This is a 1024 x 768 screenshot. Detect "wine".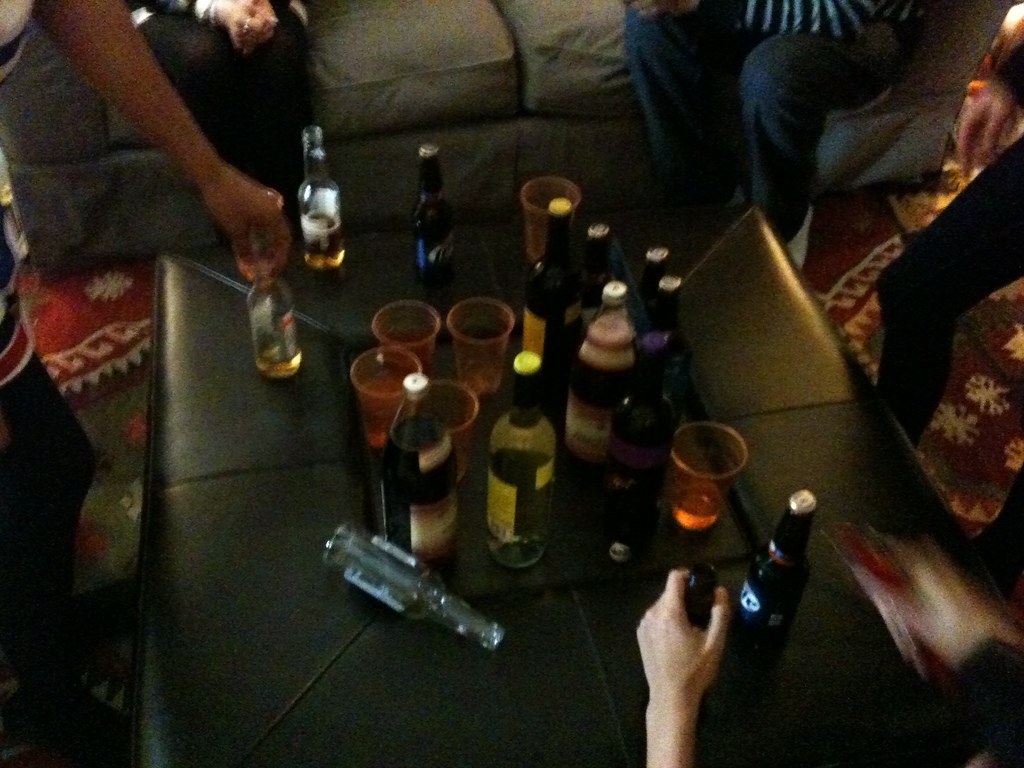
(left=376, top=372, right=464, bottom=576).
